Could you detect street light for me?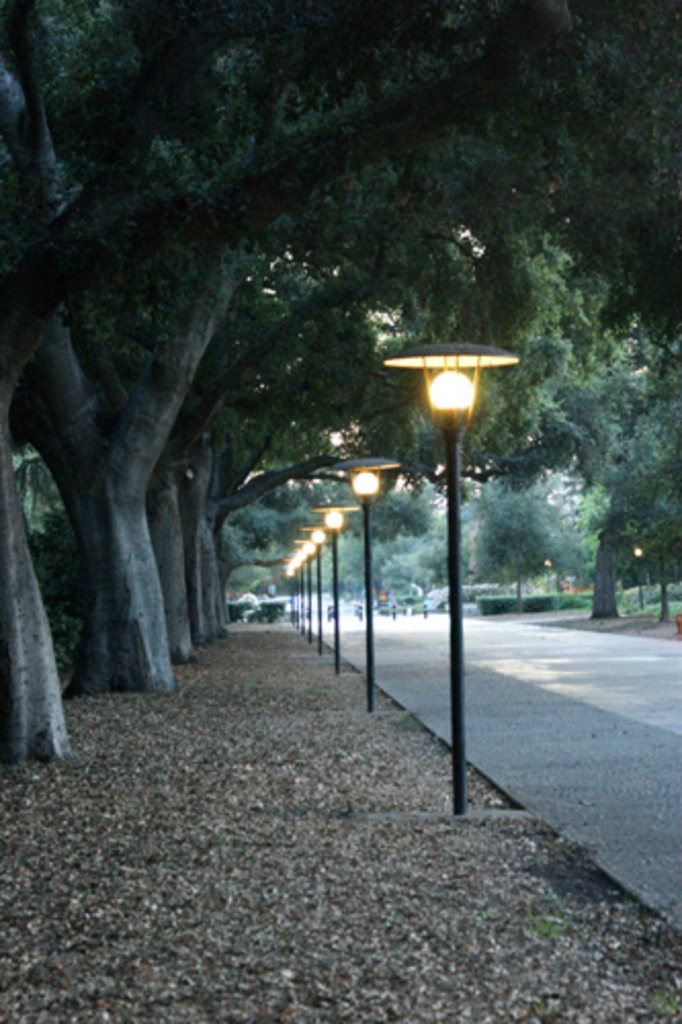
Detection result: rect(309, 496, 358, 676).
